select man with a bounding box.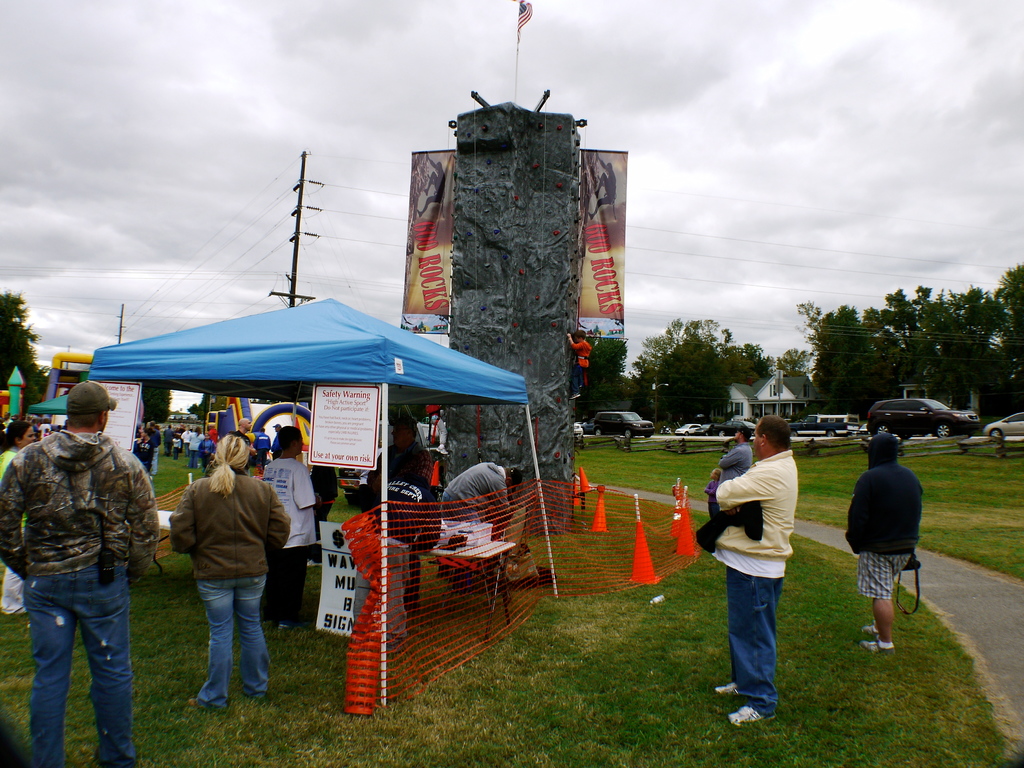
[263,428,317,632].
